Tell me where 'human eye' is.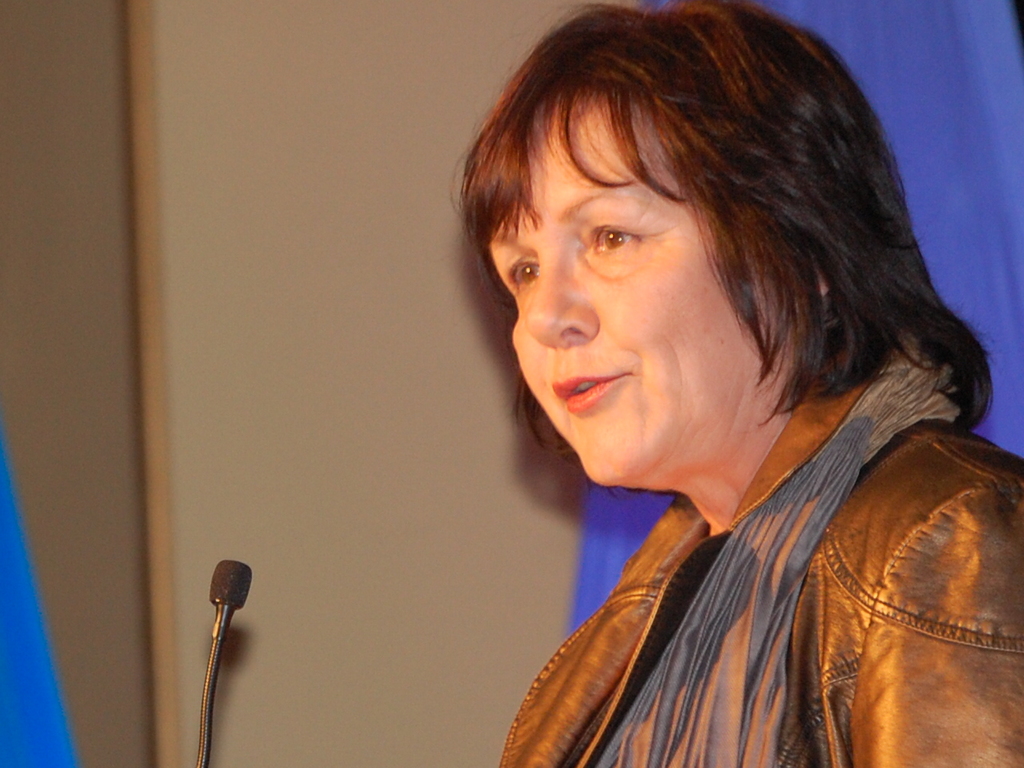
'human eye' is at [x1=498, y1=254, x2=545, y2=303].
